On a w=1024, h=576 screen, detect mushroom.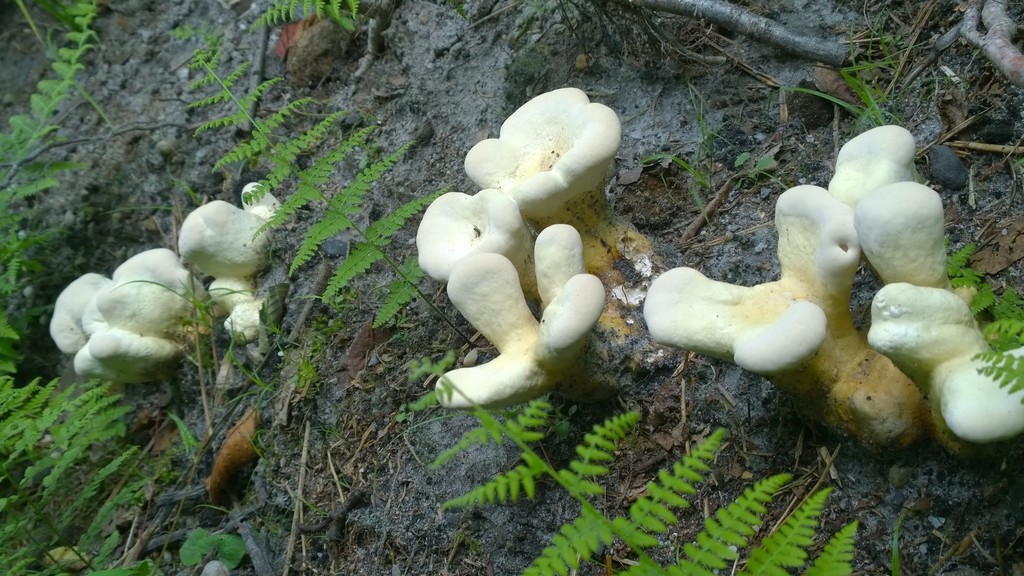
(left=467, top=95, right=648, bottom=275).
